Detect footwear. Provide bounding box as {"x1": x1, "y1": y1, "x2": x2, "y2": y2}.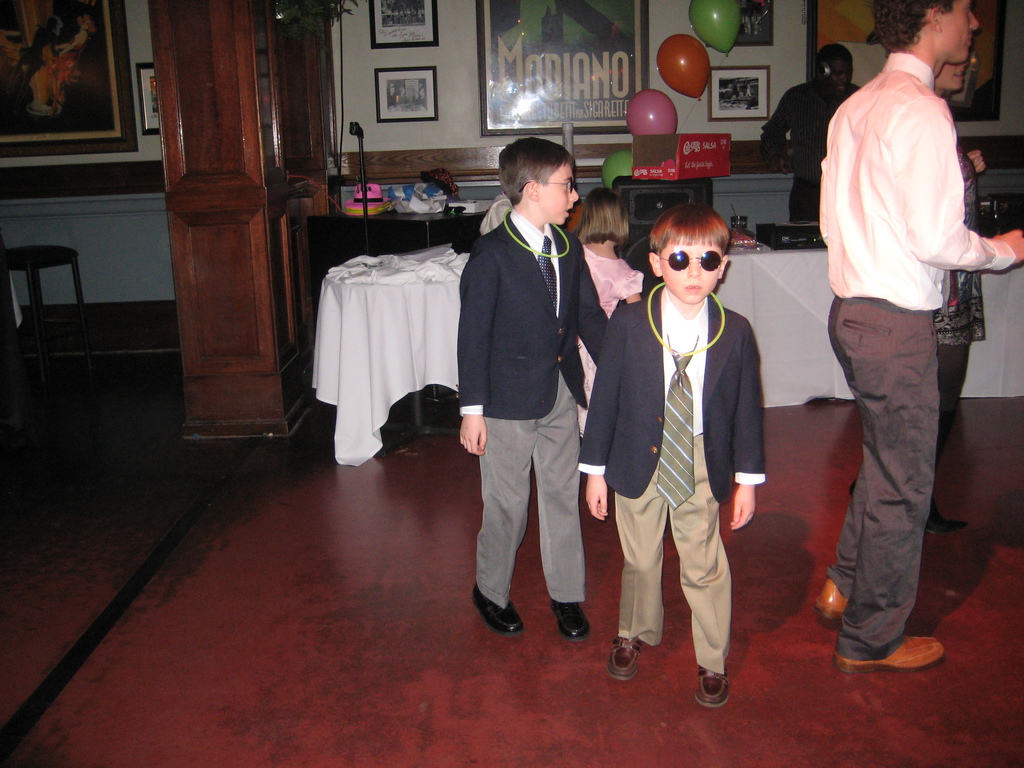
{"x1": 828, "y1": 631, "x2": 943, "y2": 675}.
